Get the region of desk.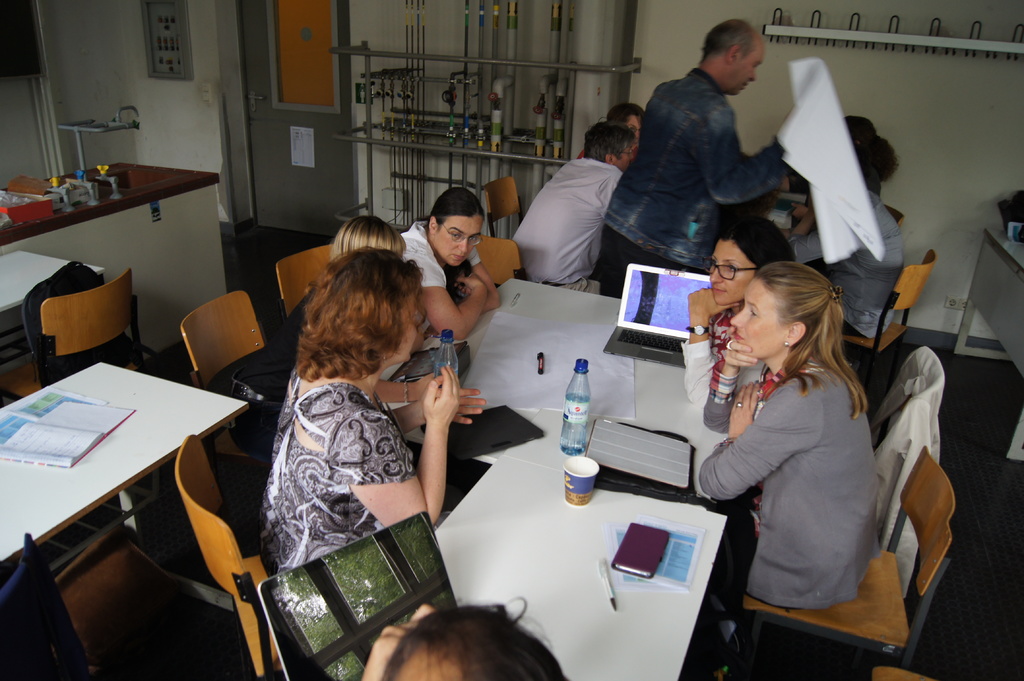
bbox(0, 358, 245, 570).
